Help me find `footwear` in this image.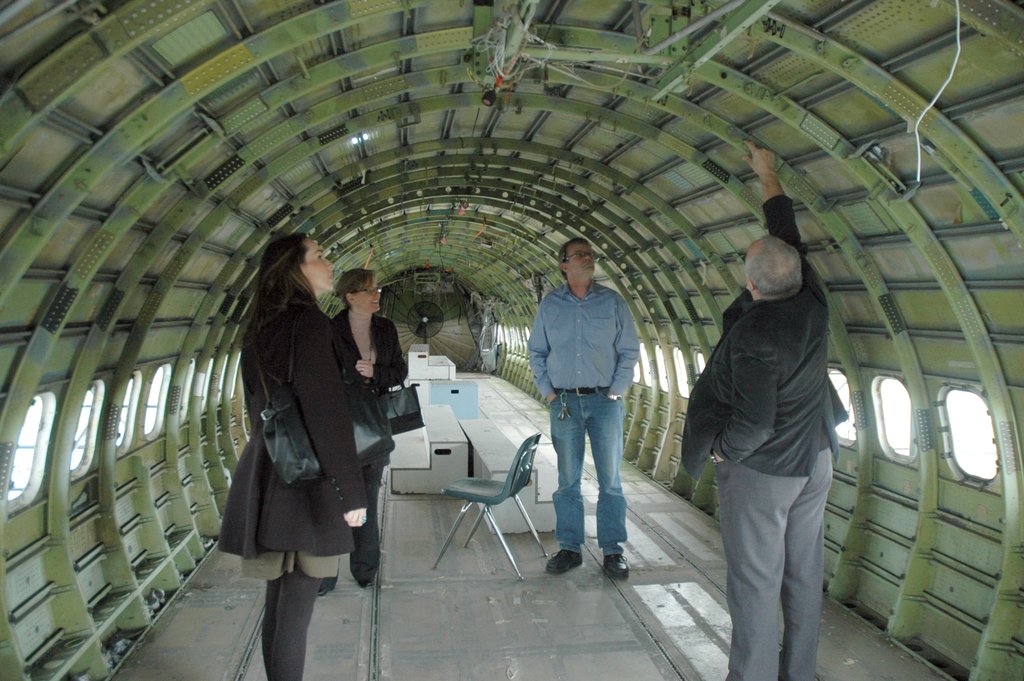
Found it: (left=316, top=582, right=329, bottom=598).
